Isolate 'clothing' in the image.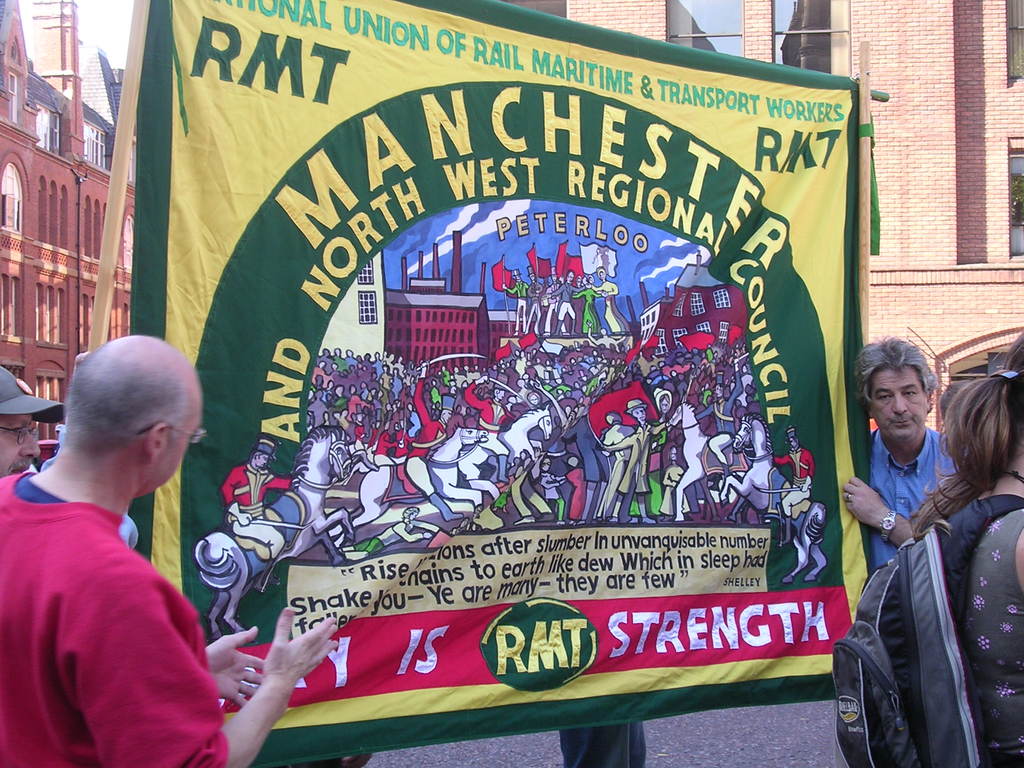
Isolated region: left=524, top=445, right=598, bottom=538.
